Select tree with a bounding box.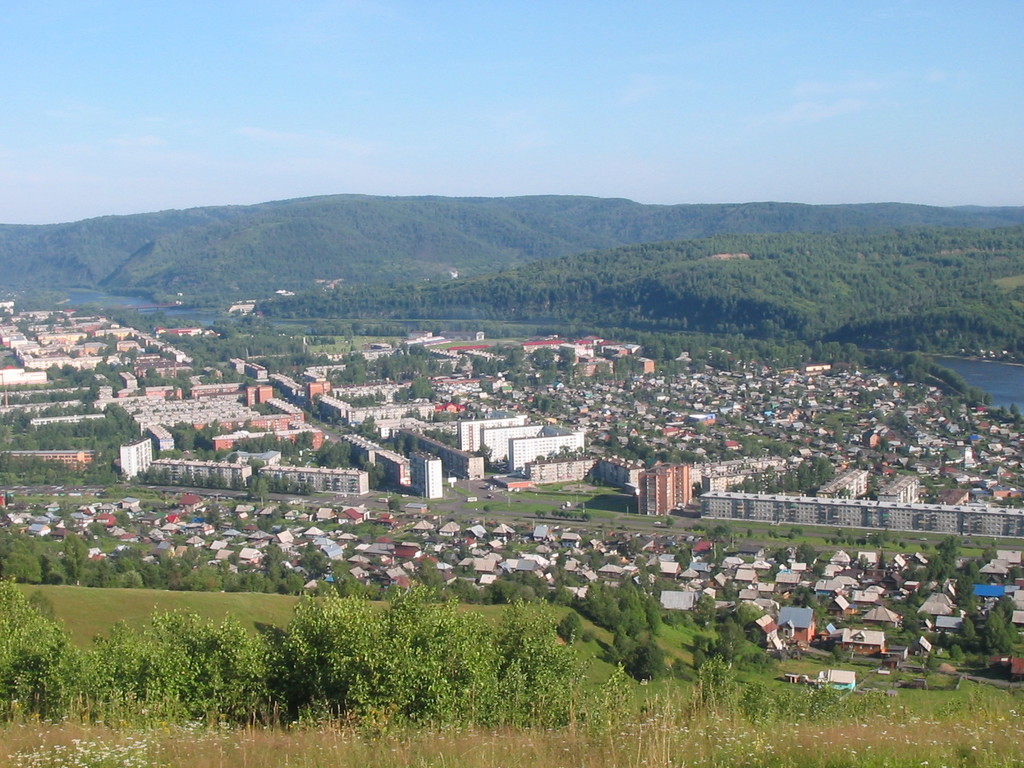
bbox=[953, 575, 980, 613].
